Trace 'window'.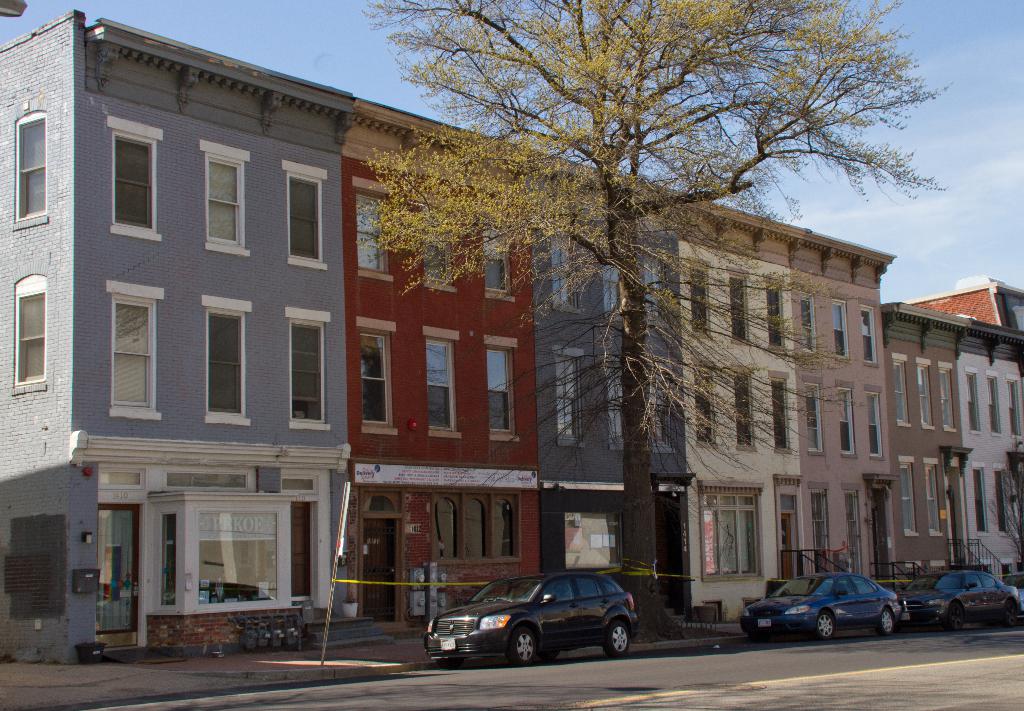
Traced to x1=557, y1=359, x2=575, y2=429.
